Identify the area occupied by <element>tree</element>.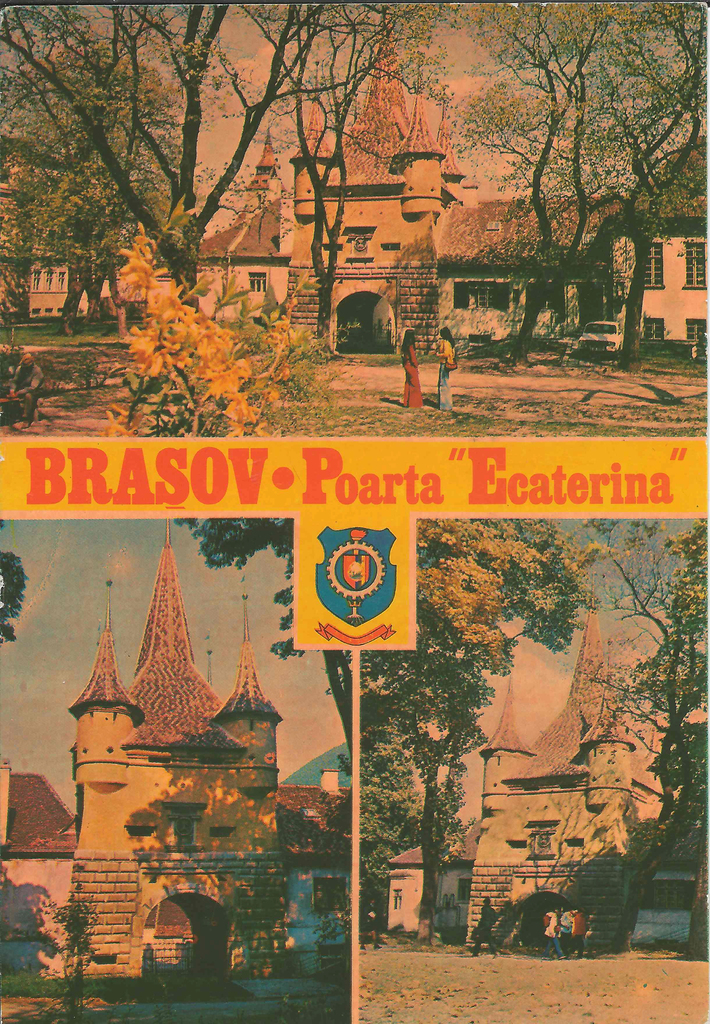
Area: 566 516 709 956.
